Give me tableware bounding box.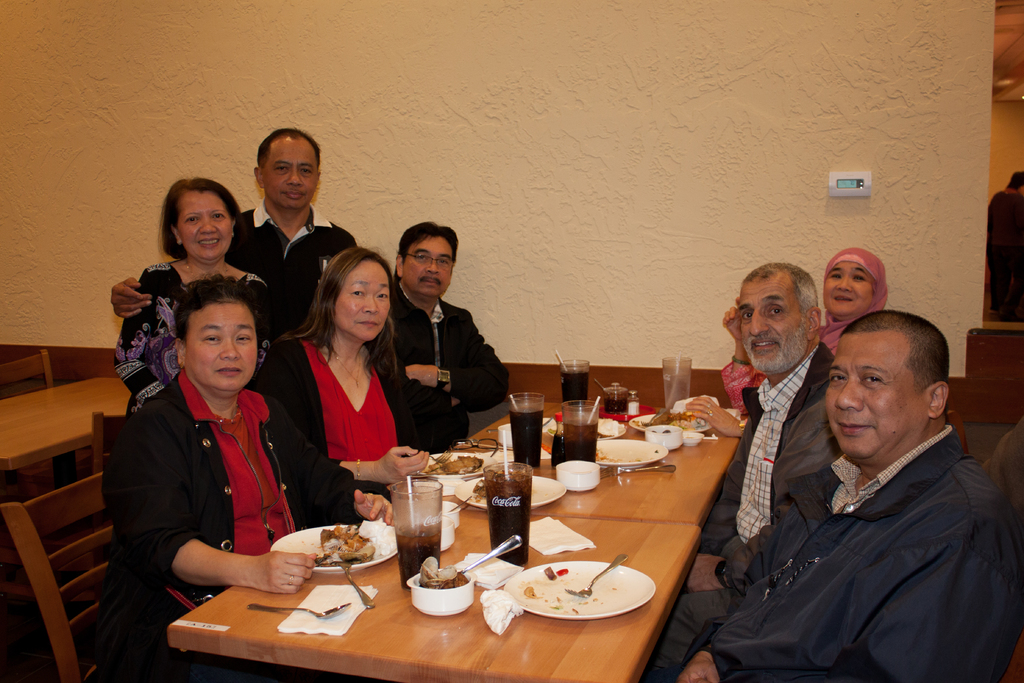
(left=684, top=435, right=702, bottom=447).
